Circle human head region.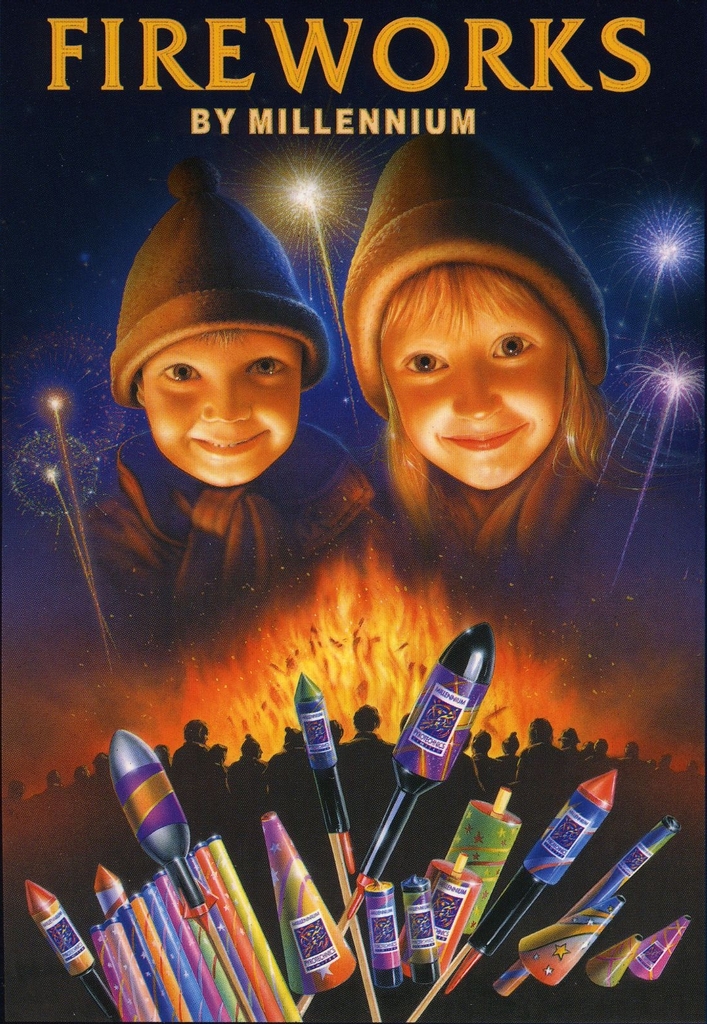
Region: {"left": 328, "top": 719, "right": 342, "bottom": 744}.
